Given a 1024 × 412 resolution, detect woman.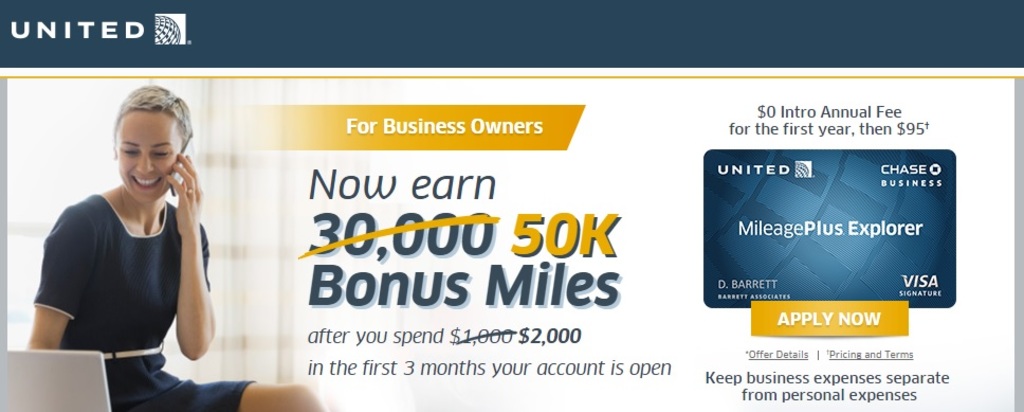
x1=22, y1=85, x2=327, y2=411.
